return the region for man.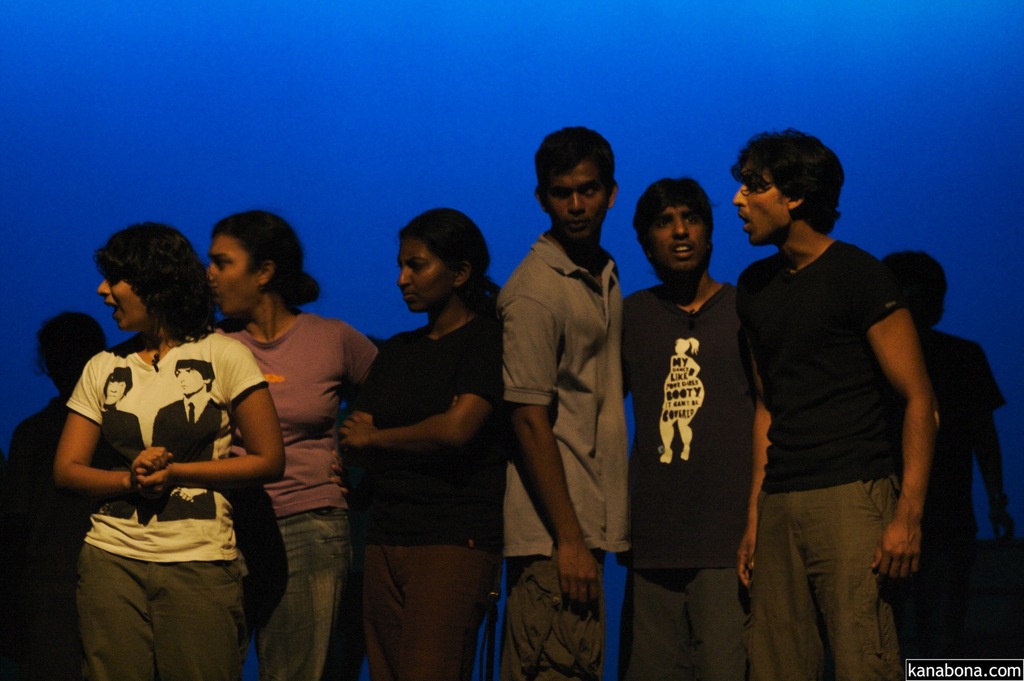
(620, 176, 758, 680).
